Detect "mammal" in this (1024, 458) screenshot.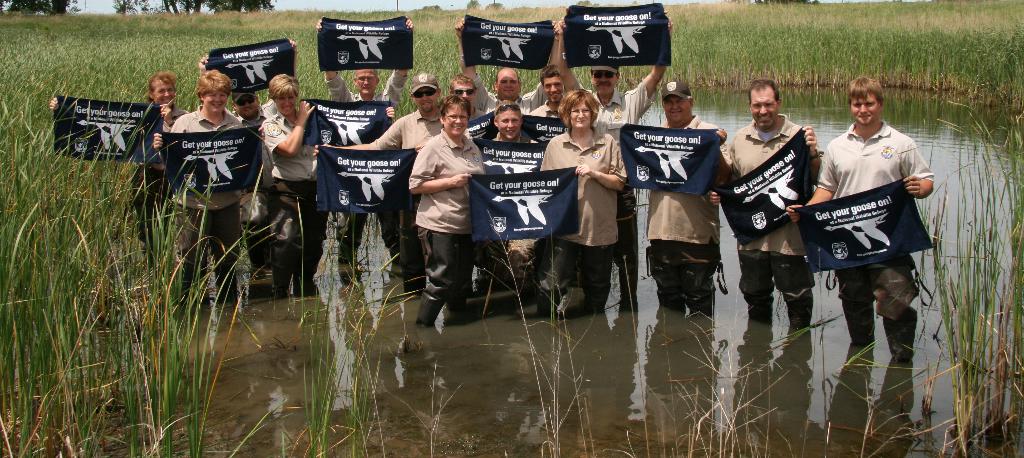
Detection: x1=154, y1=67, x2=271, y2=303.
